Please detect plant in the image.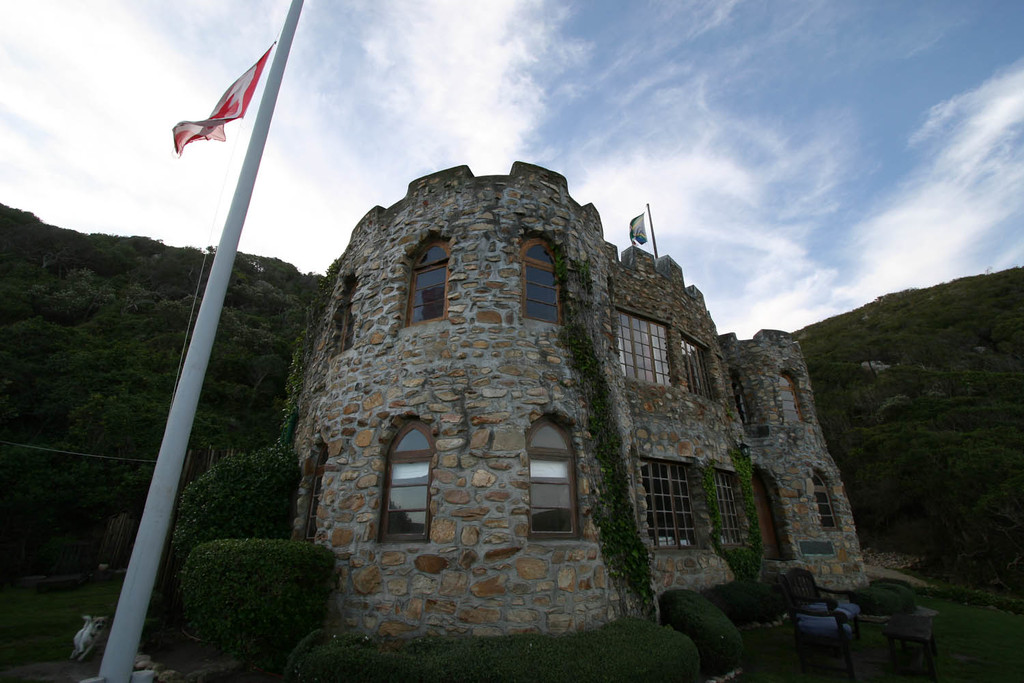
<bbox>168, 436, 299, 568</bbox>.
